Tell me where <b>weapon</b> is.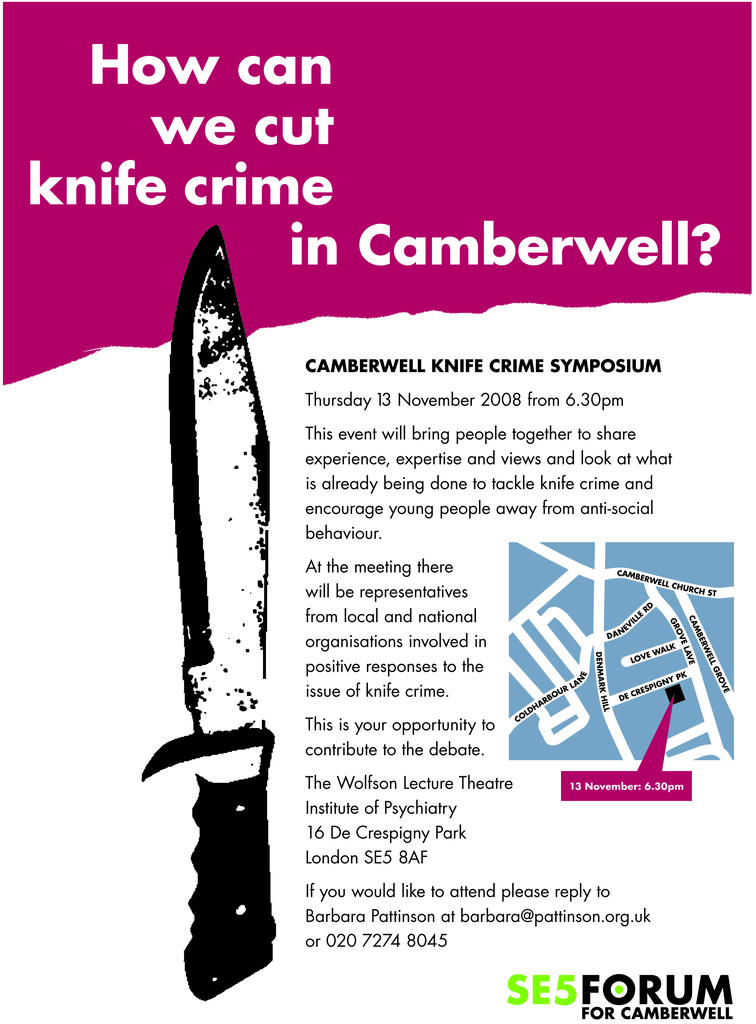
<b>weapon</b> is at <region>132, 220, 286, 1012</region>.
